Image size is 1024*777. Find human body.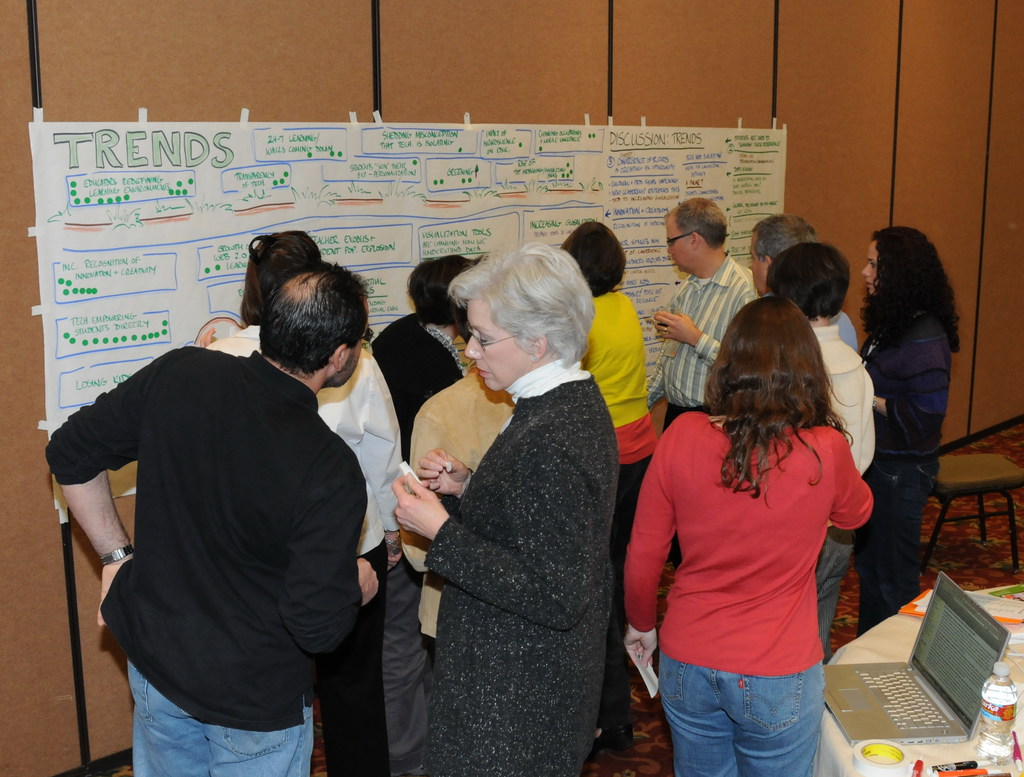
region(761, 234, 882, 660).
